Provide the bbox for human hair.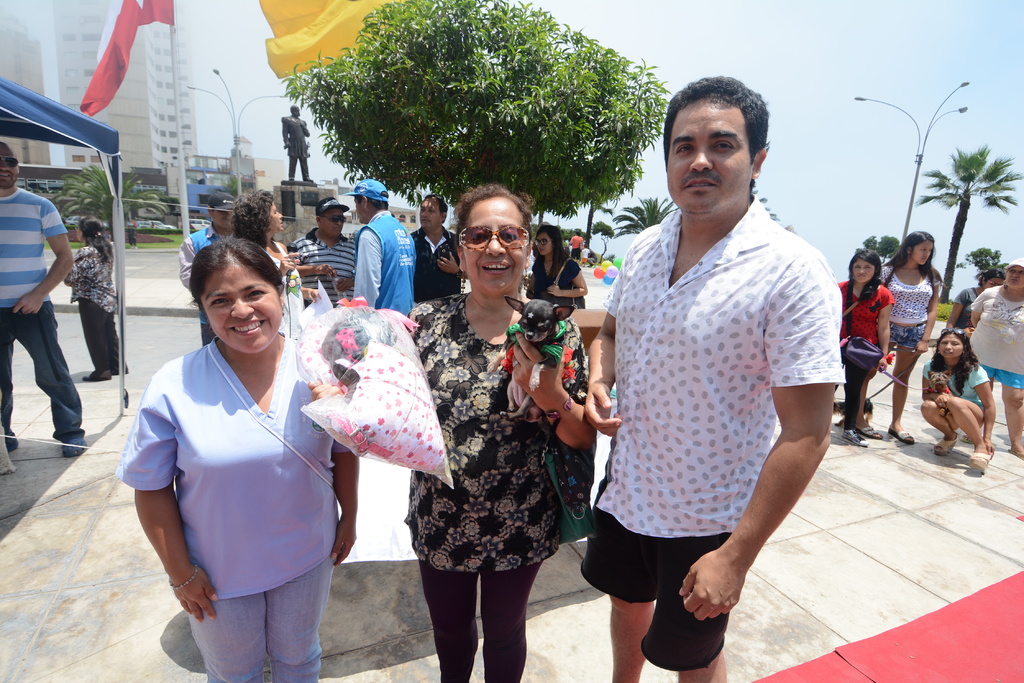
533 226 573 285.
